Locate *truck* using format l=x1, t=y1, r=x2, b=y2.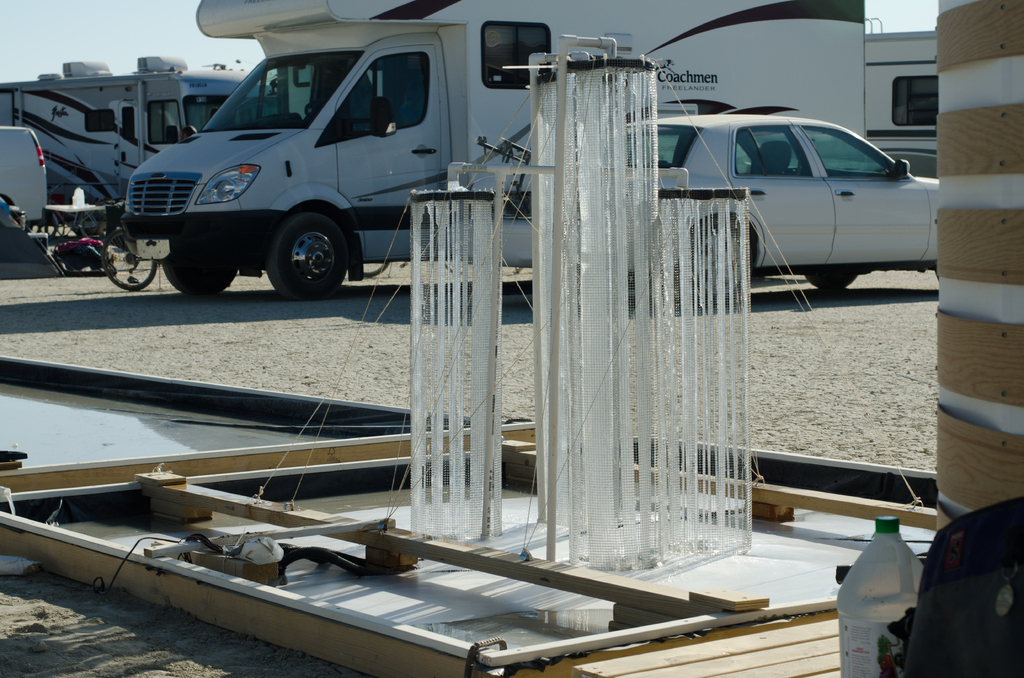
l=0, t=55, r=253, b=213.
